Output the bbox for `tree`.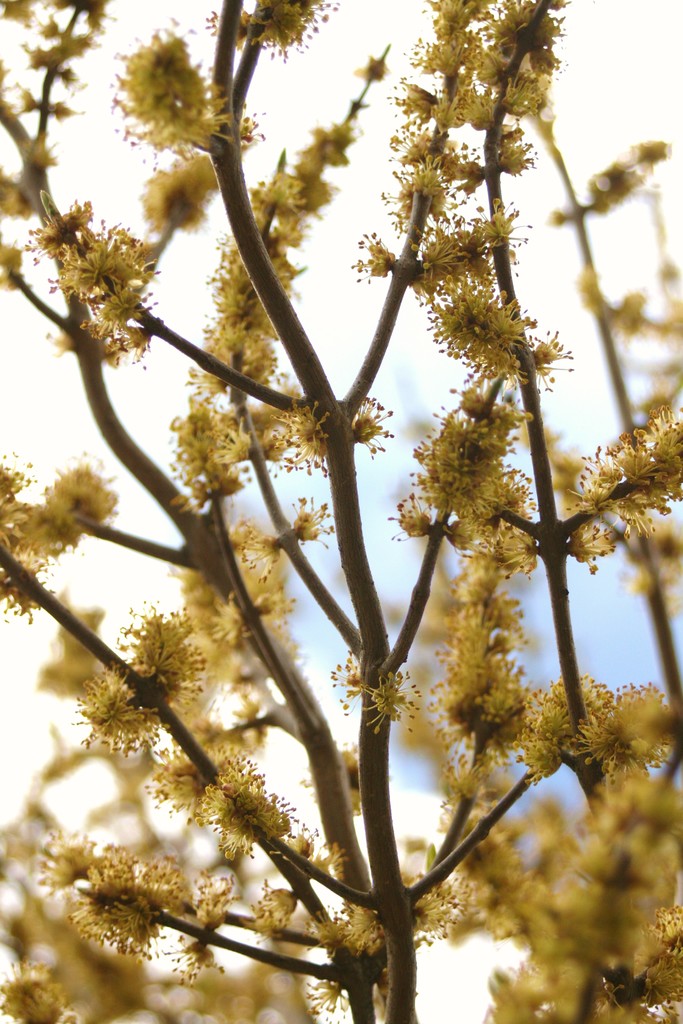
23,15,653,976.
